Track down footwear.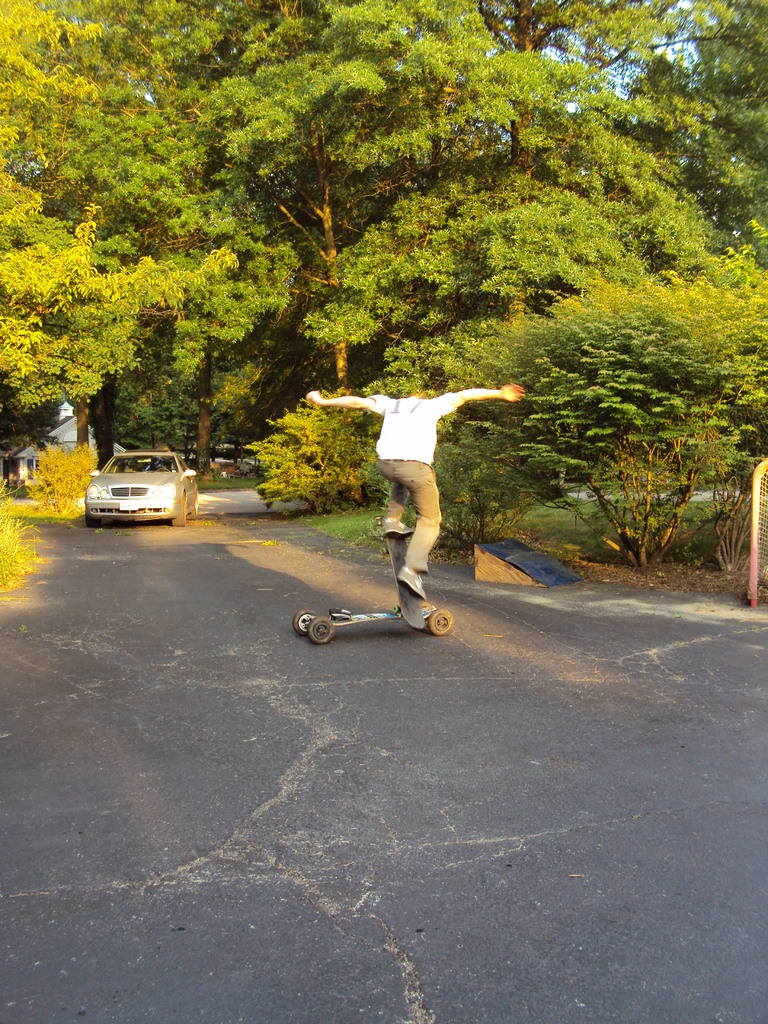
Tracked to bbox(394, 568, 429, 603).
